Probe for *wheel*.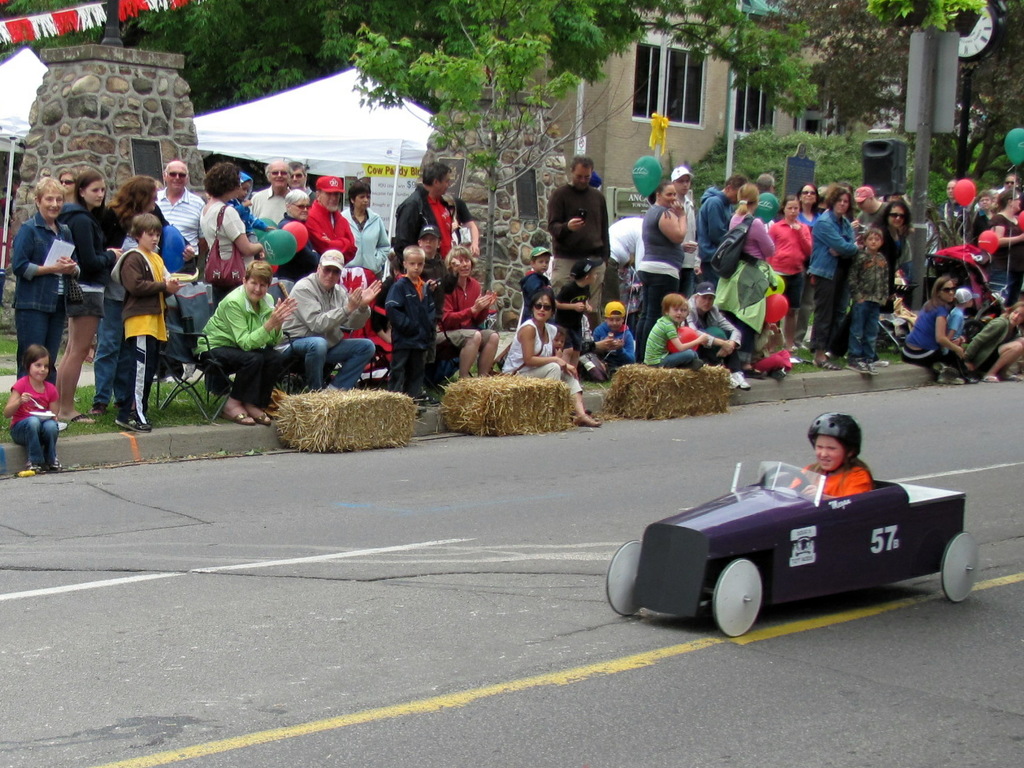
Probe result: [708, 555, 766, 636].
